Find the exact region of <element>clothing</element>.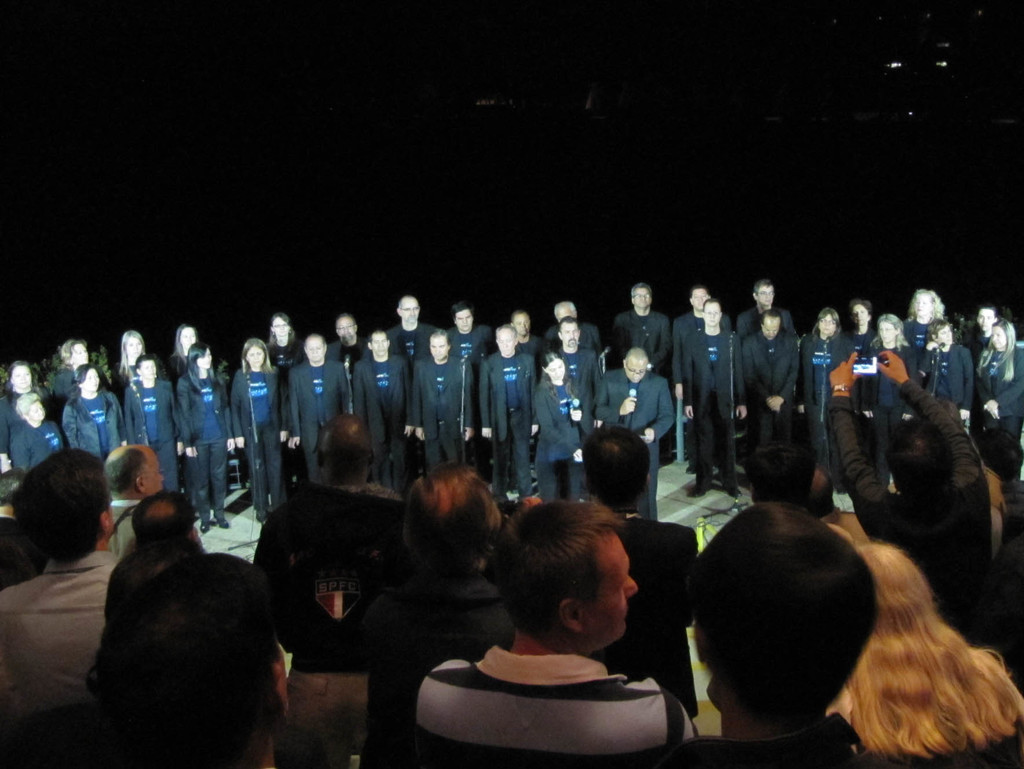
Exact region: detection(51, 363, 78, 416).
